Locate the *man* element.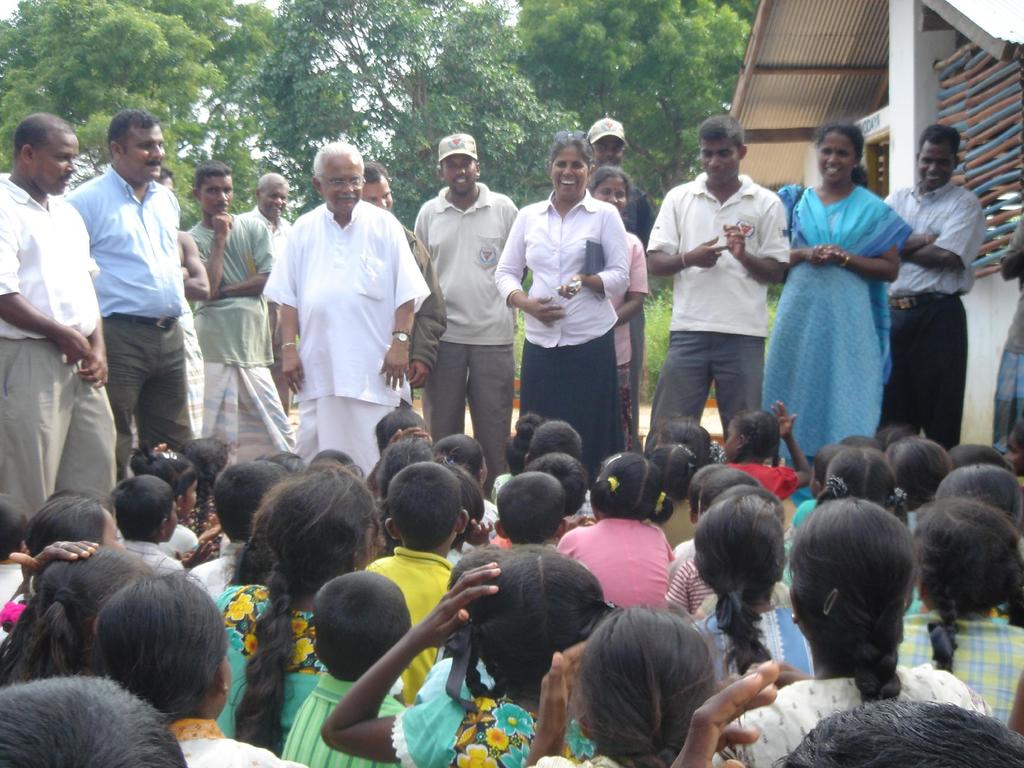
Element bbox: bbox=(582, 118, 657, 452).
